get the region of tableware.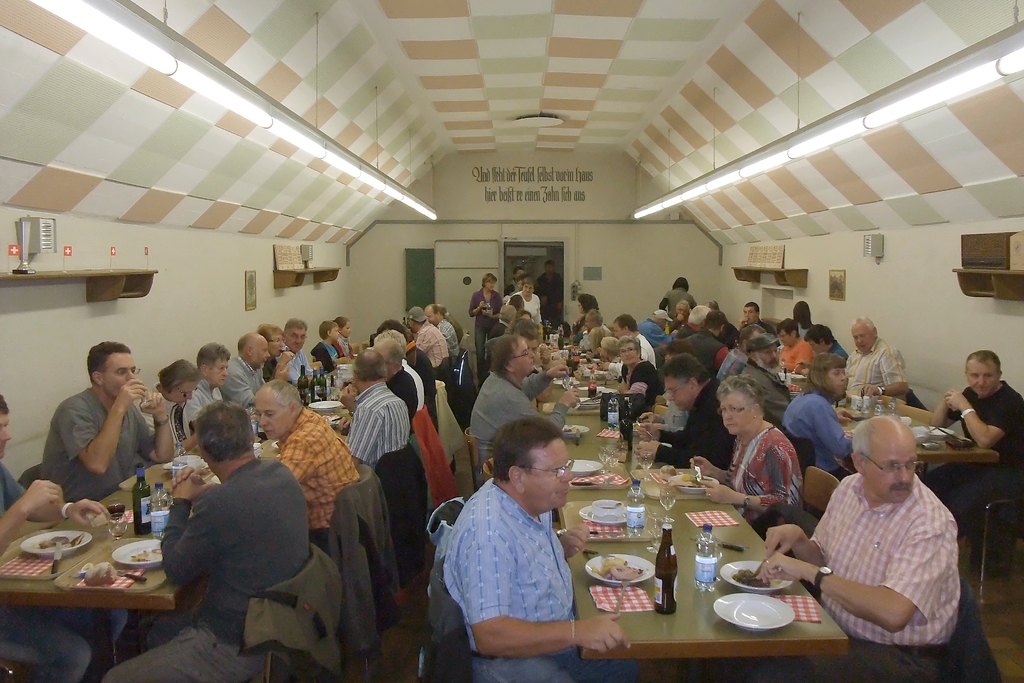
(left=309, top=399, right=341, bottom=411).
